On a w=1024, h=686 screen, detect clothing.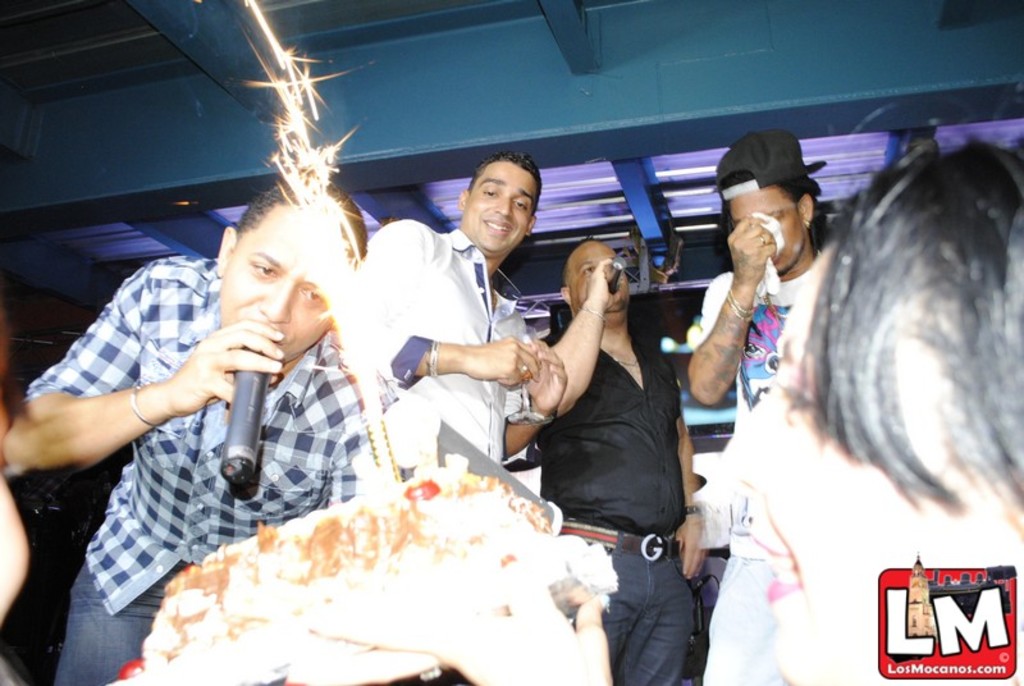
<region>339, 219, 531, 489</region>.
